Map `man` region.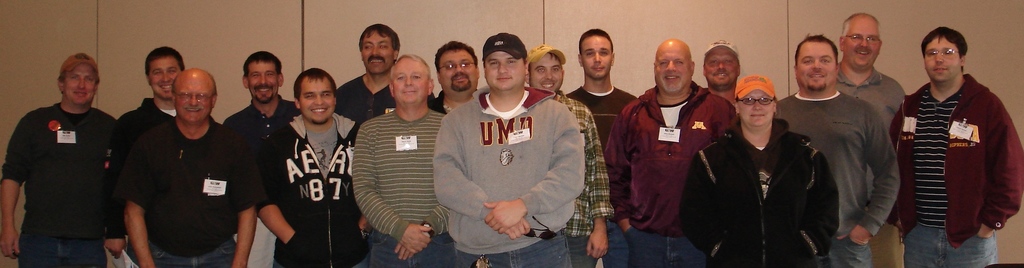
Mapped to 561,27,638,267.
